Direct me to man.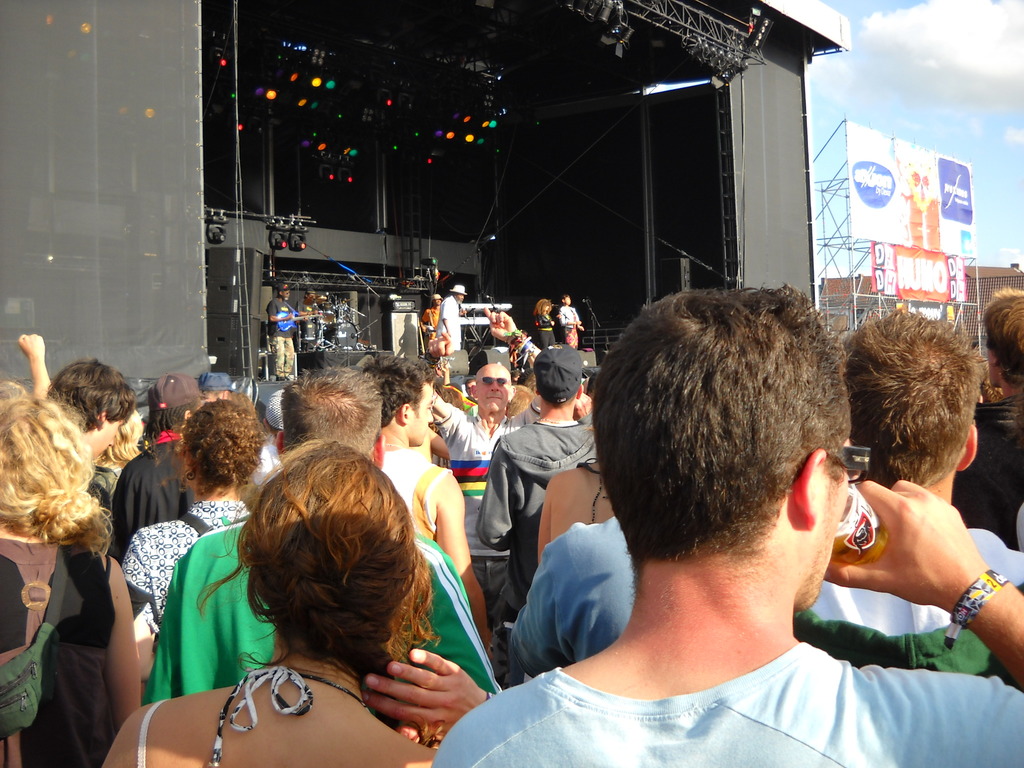
Direction: <region>271, 280, 308, 387</region>.
